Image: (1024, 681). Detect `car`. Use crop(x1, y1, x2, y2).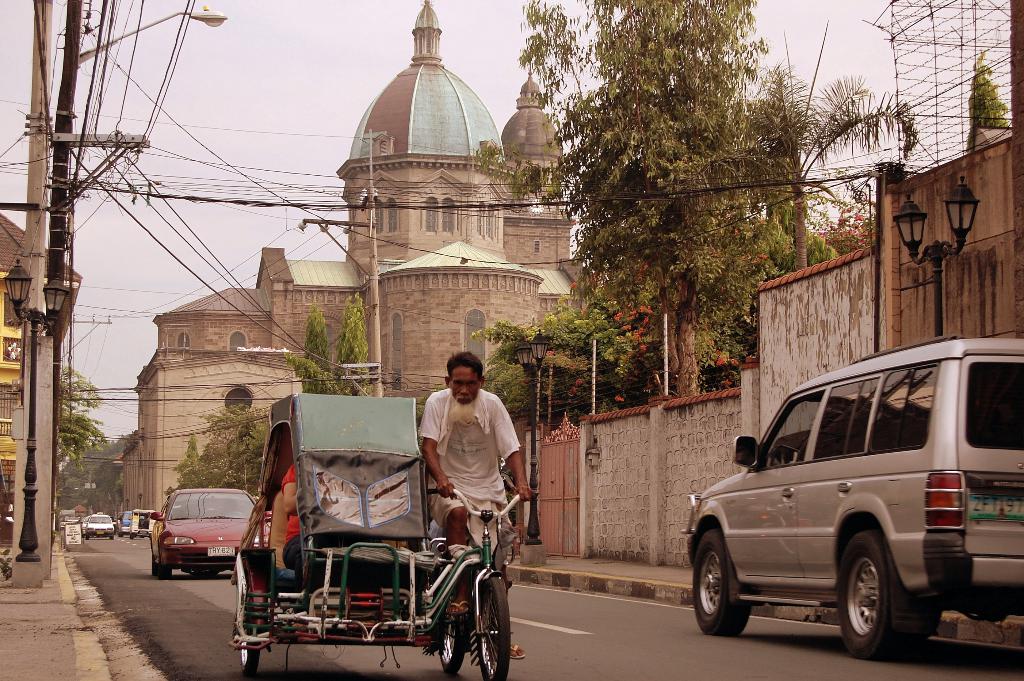
crop(680, 332, 1023, 662).
